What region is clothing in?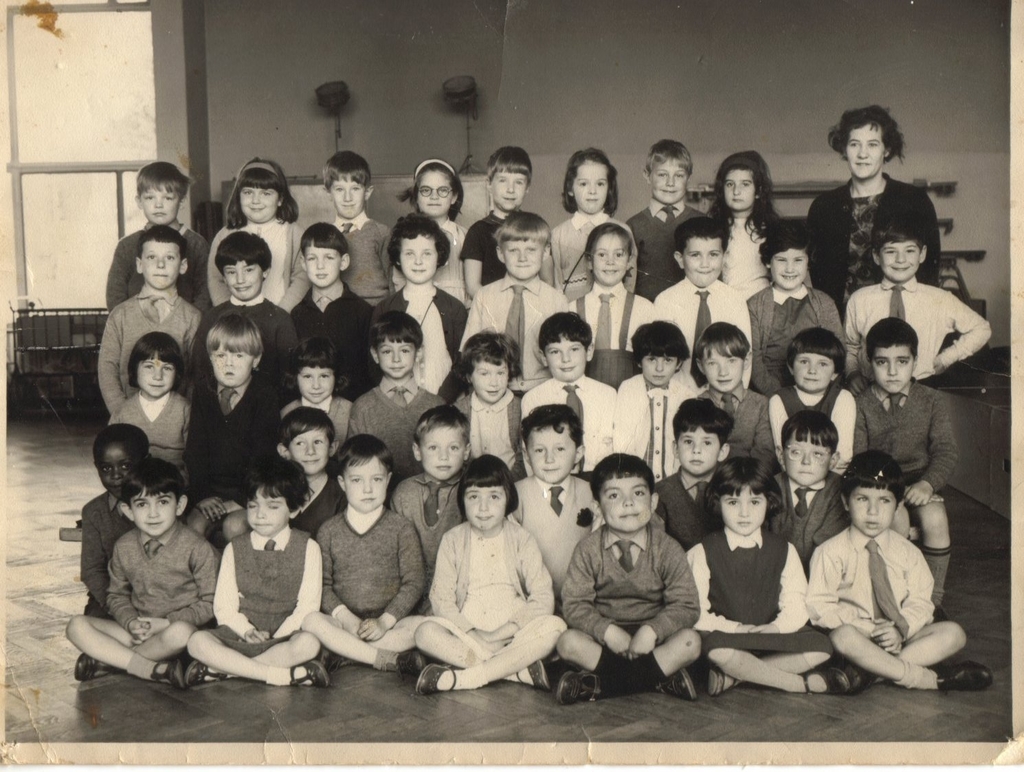
604, 373, 698, 479.
